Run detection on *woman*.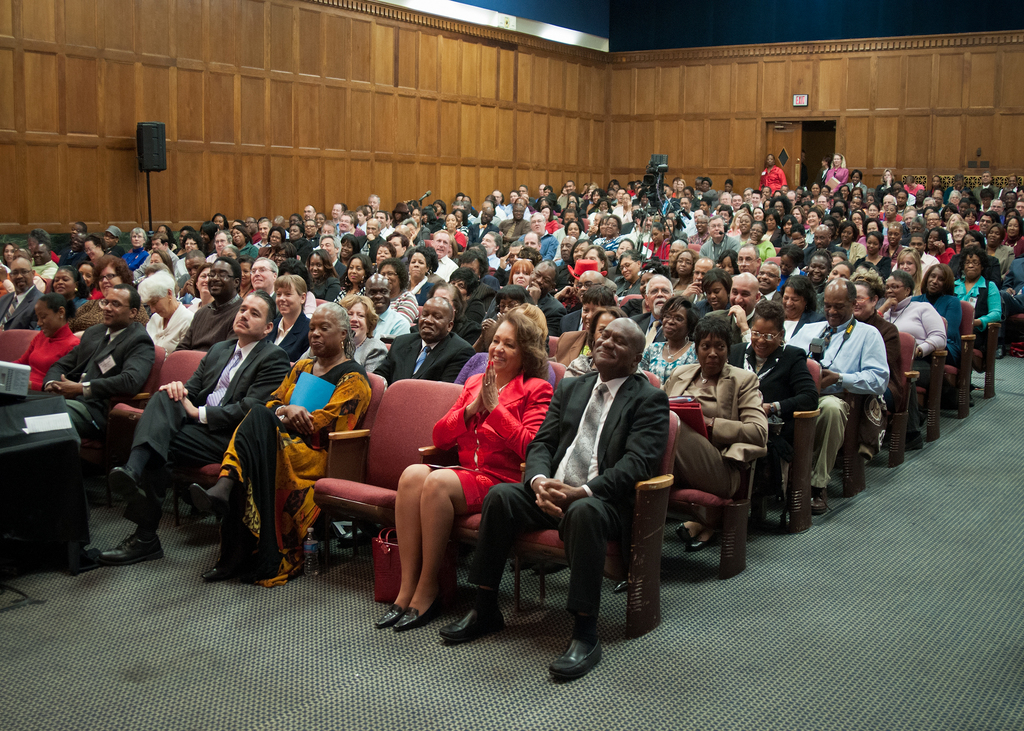
Result: [595,218,626,253].
